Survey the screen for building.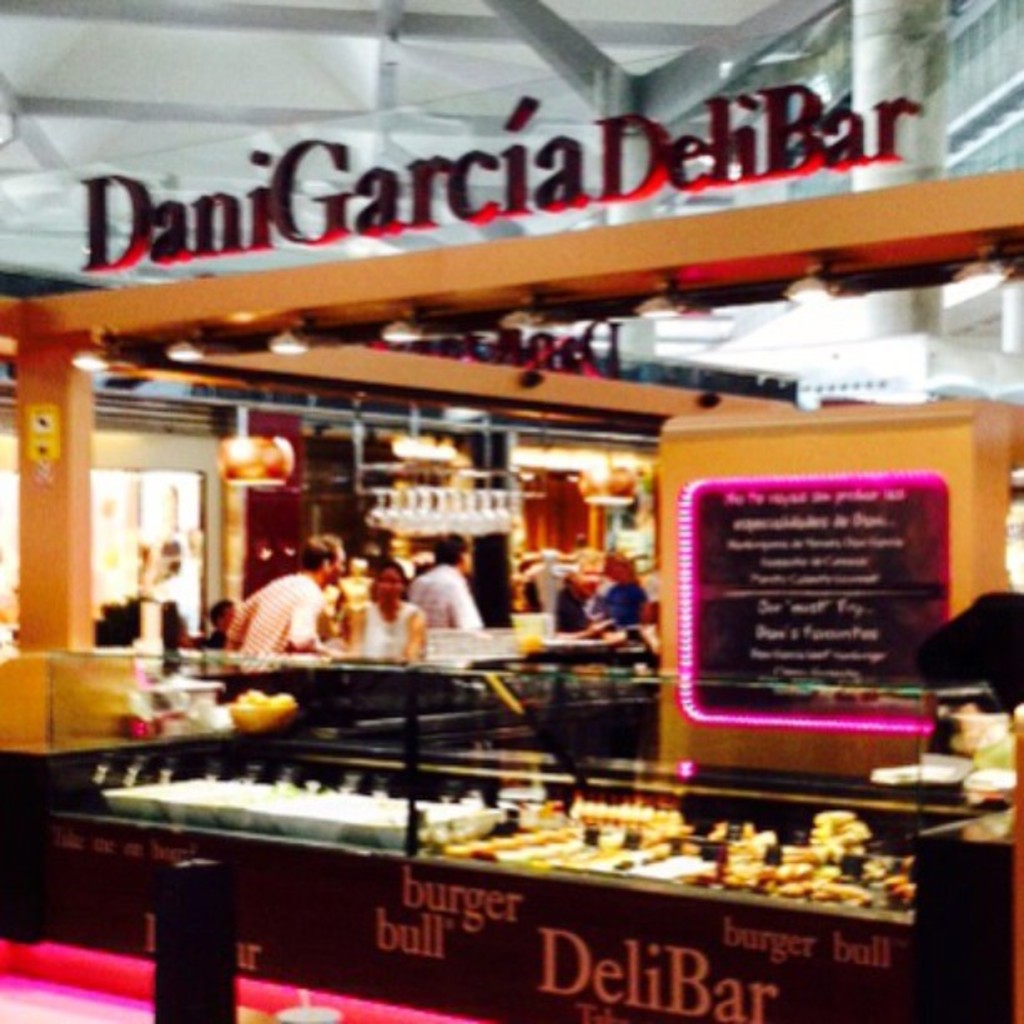
Survey found: pyautogui.locateOnScreen(0, 0, 1022, 1022).
